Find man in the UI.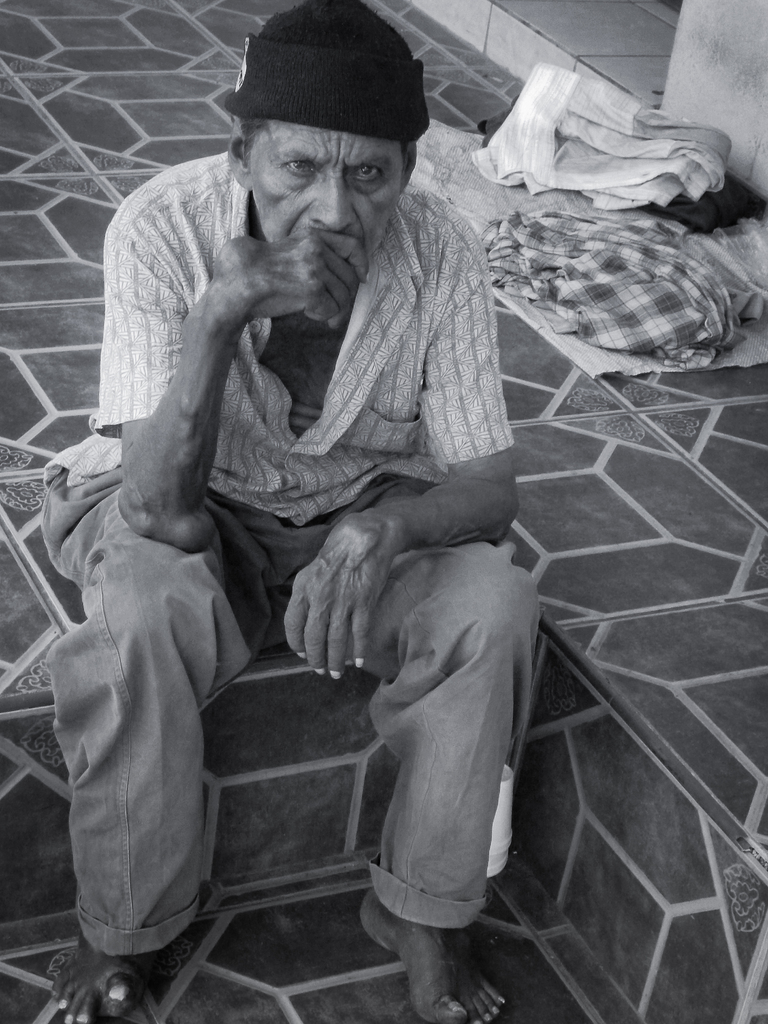
UI element at rect(77, 19, 552, 1010).
